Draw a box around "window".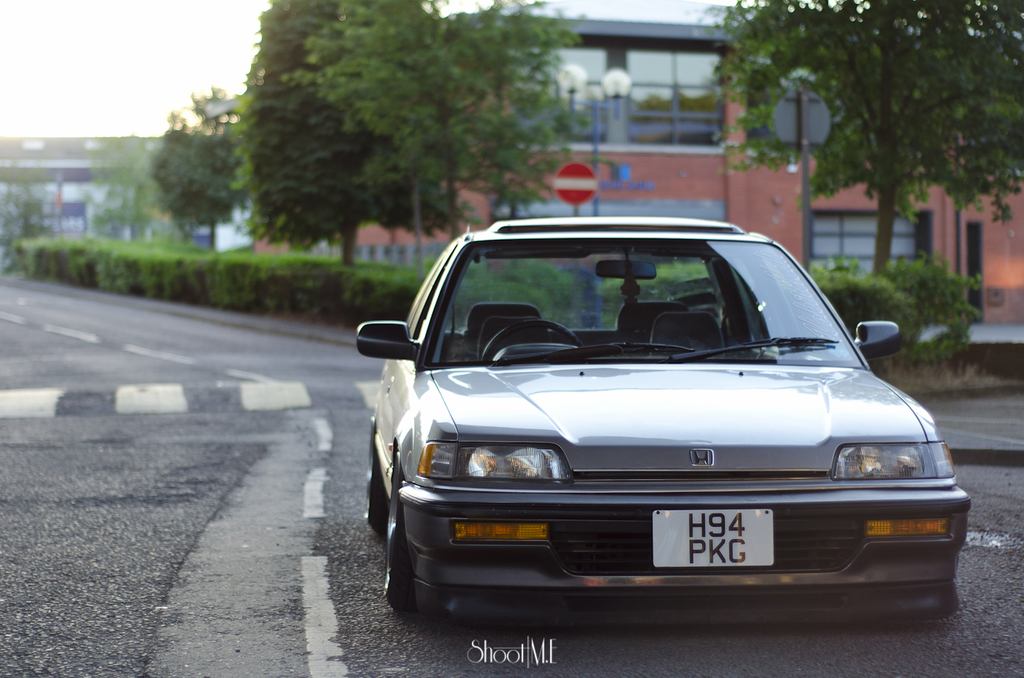
{"left": 623, "top": 50, "right": 726, "bottom": 149}.
